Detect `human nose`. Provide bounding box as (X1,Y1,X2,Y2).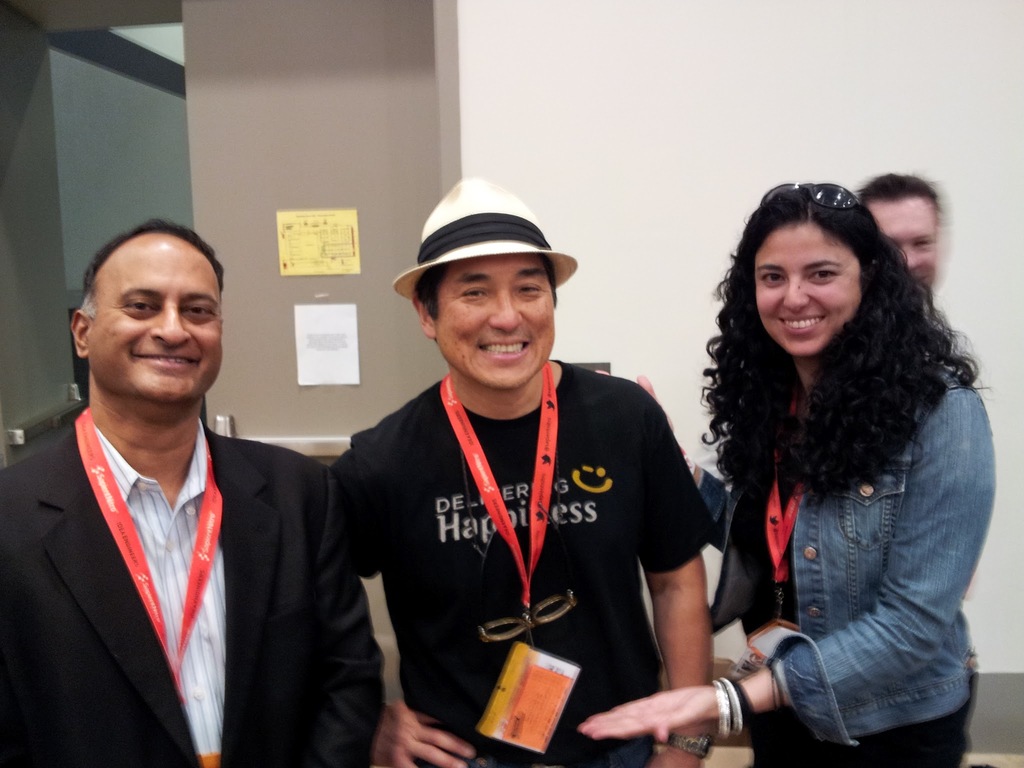
(148,300,191,348).
